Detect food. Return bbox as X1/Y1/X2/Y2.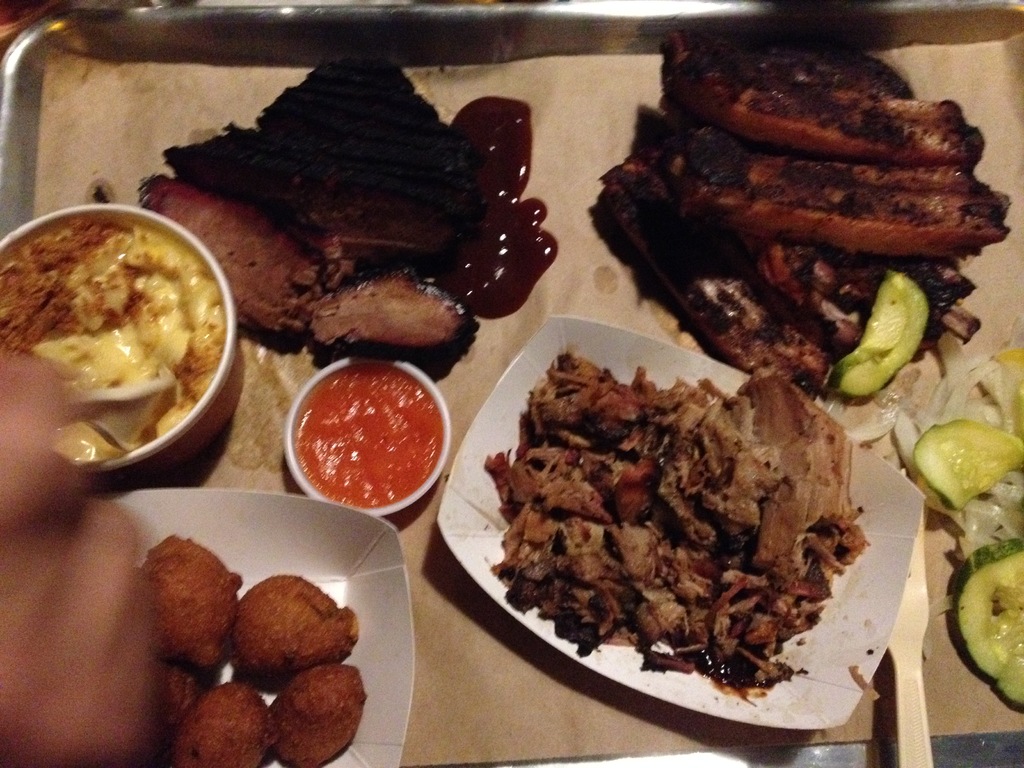
841/326/1023/712.
